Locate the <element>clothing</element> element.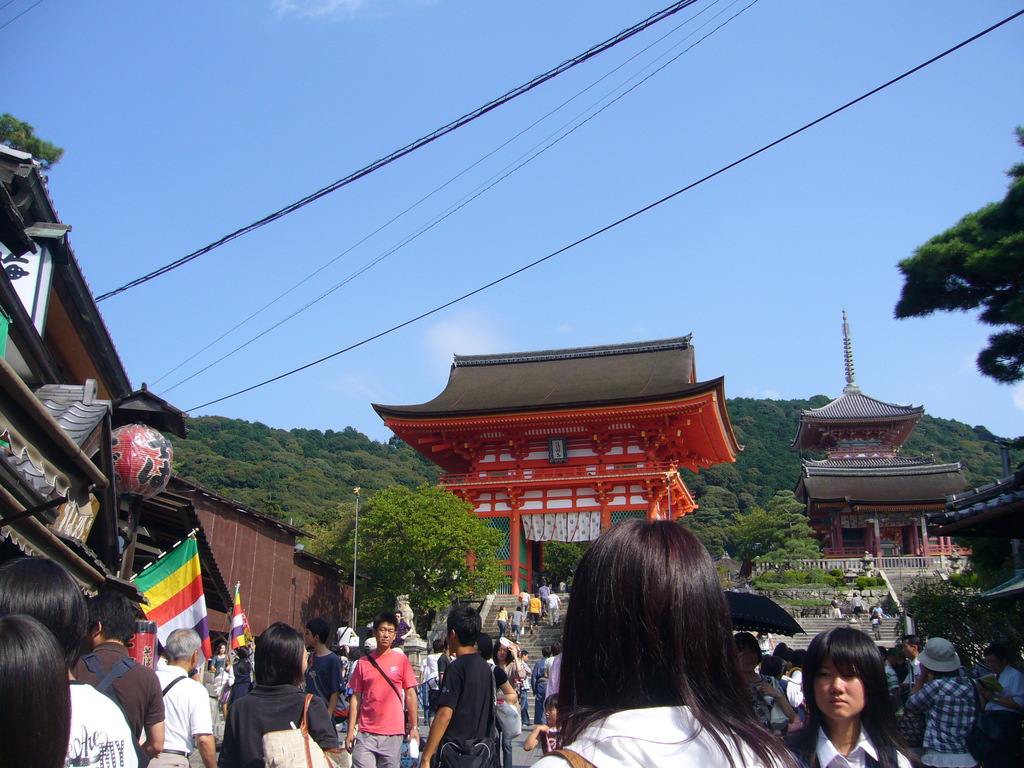
Element bbox: 216, 682, 338, 767.
